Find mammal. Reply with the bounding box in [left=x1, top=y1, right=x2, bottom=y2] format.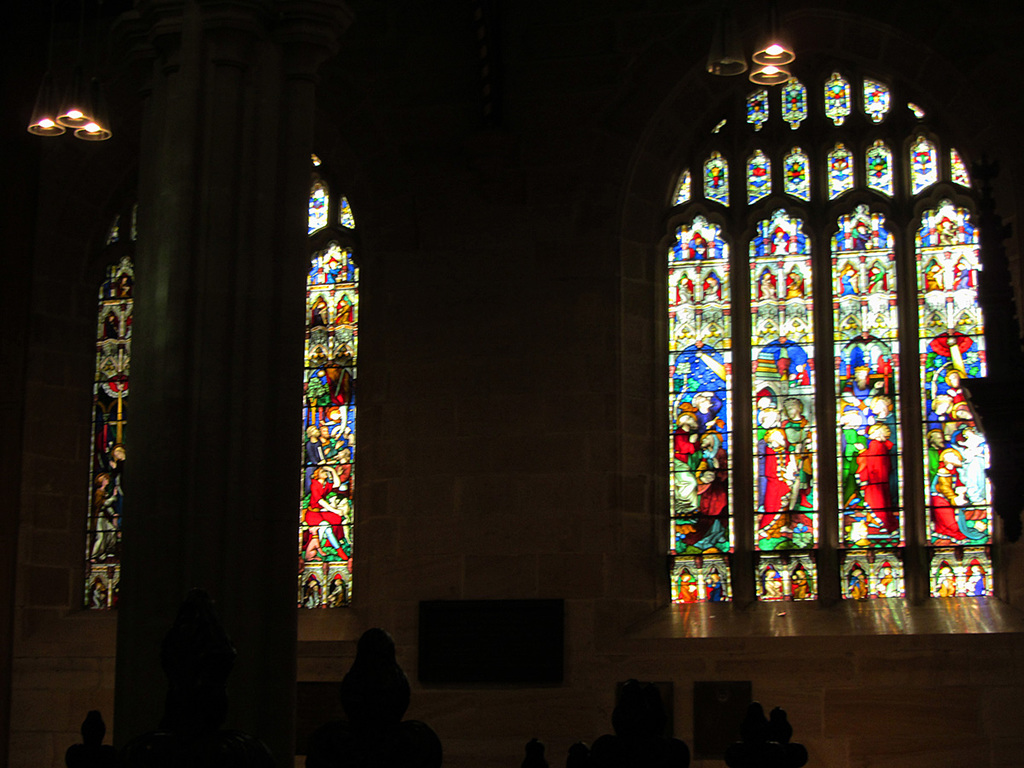
[left=306, top=424, right=329, bottom=461].
